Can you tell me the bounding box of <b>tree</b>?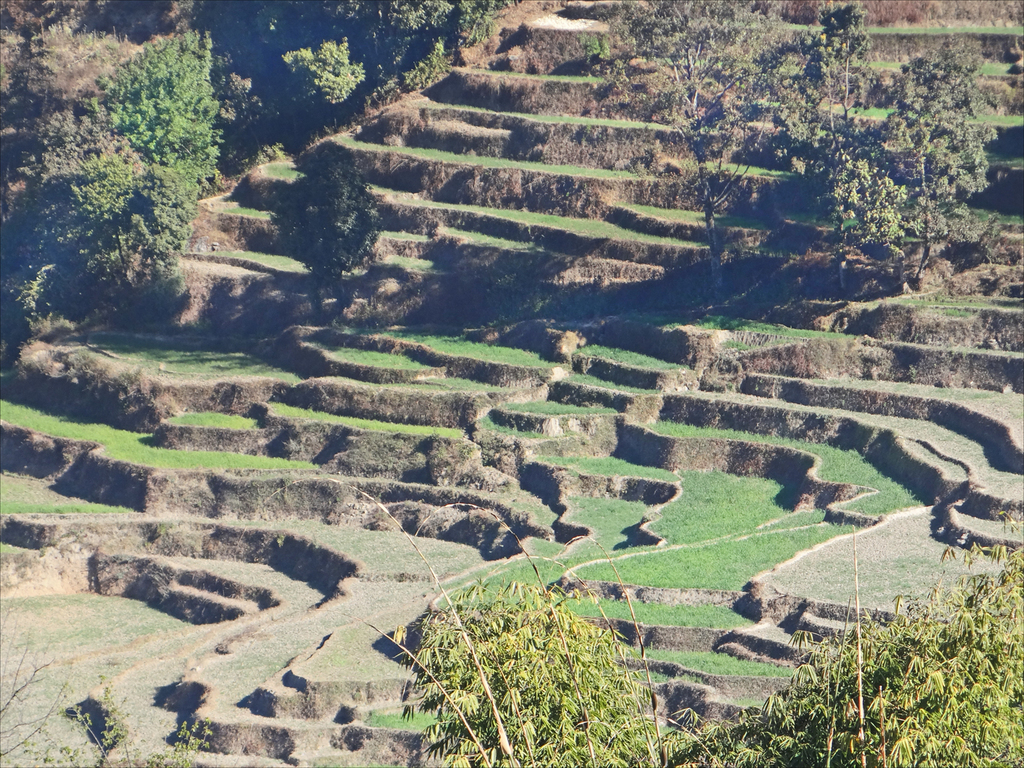
[608,0,780,294].
